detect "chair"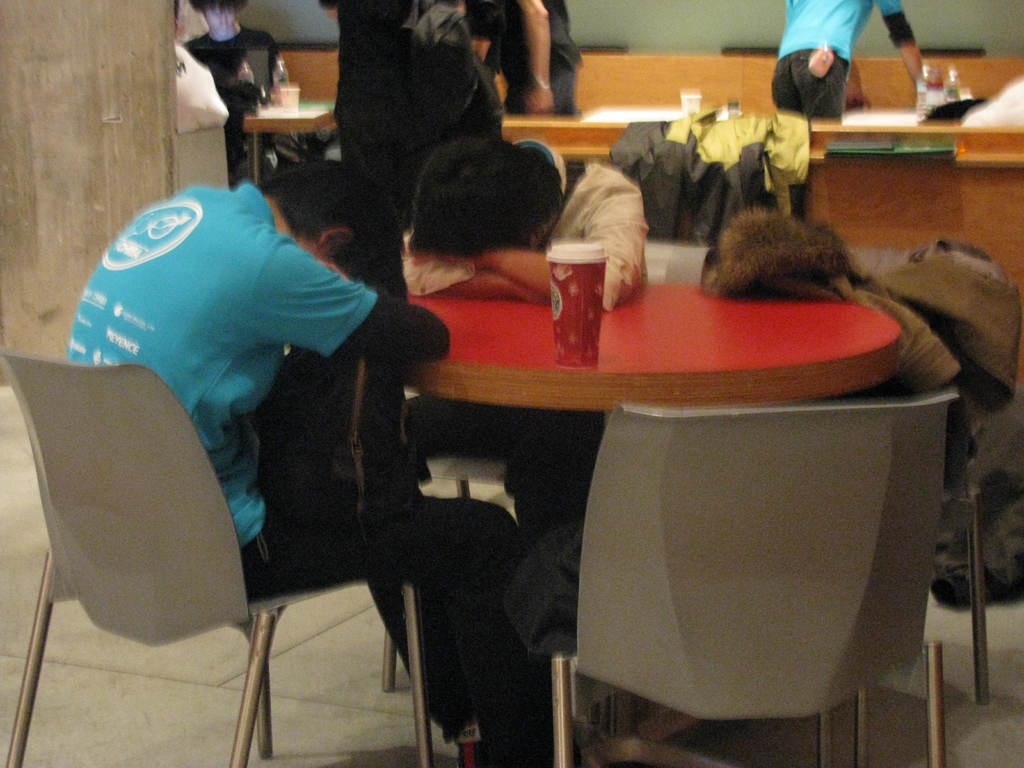
540 396 957 767
